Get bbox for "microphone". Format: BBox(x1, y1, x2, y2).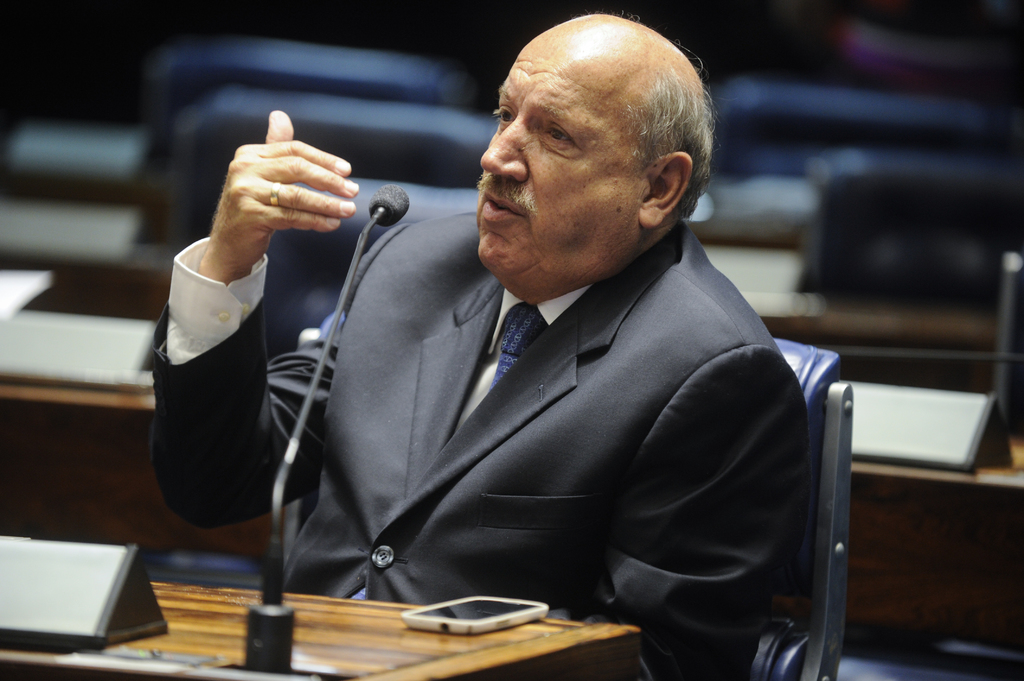
BBox(243, 183, 410, 669).
